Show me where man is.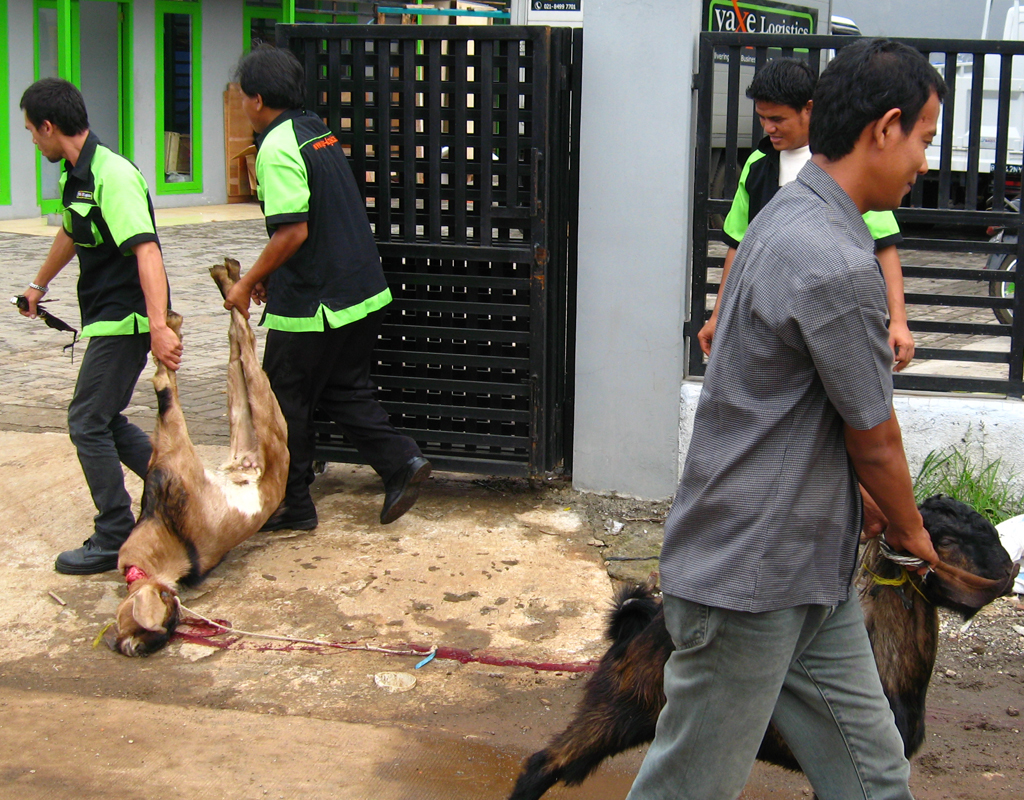
man is at <bbox>603, 43, 964, 799</bbox>.
